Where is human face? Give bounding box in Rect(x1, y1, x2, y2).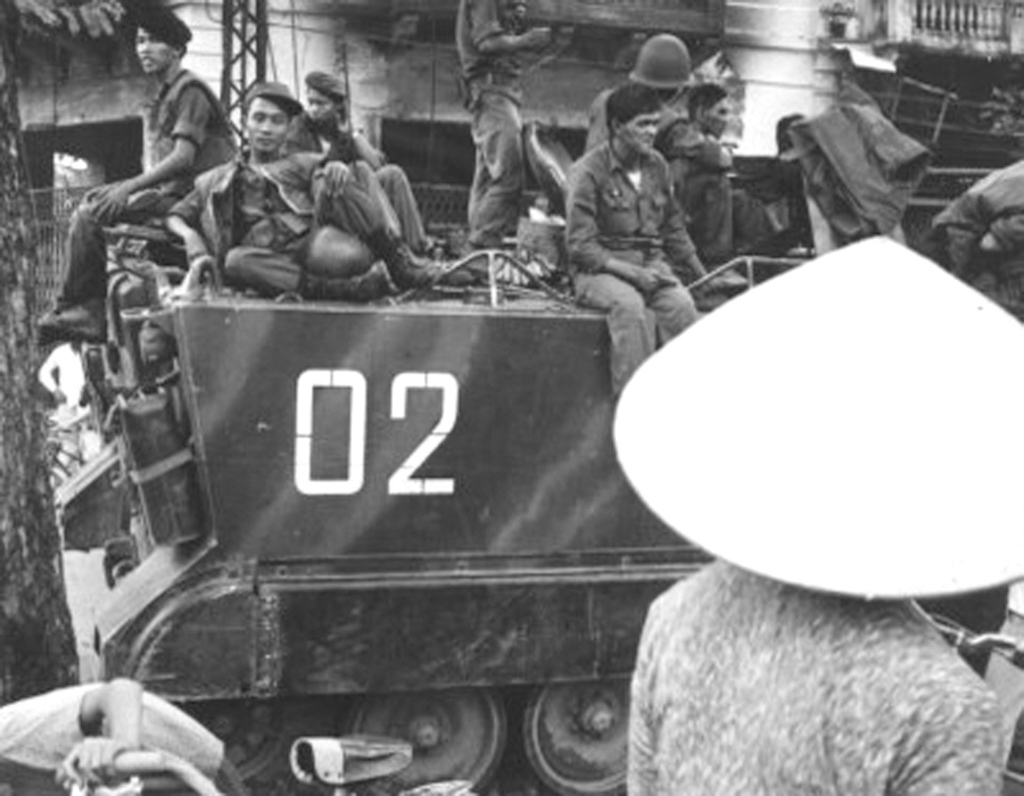
Rect(308, 88, 336, 125).
